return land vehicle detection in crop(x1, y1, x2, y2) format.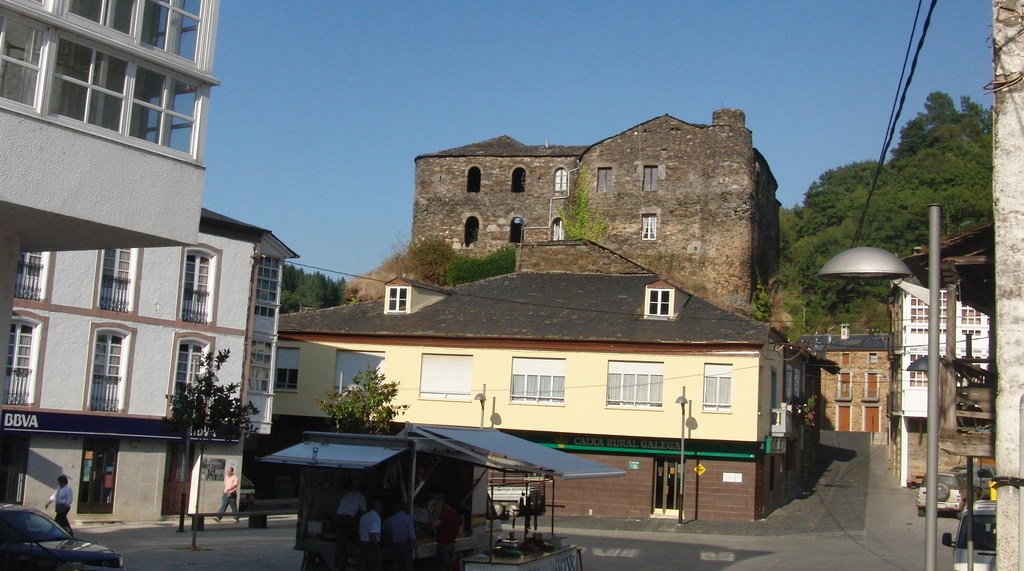
crop(0, 503, 127, 570).
